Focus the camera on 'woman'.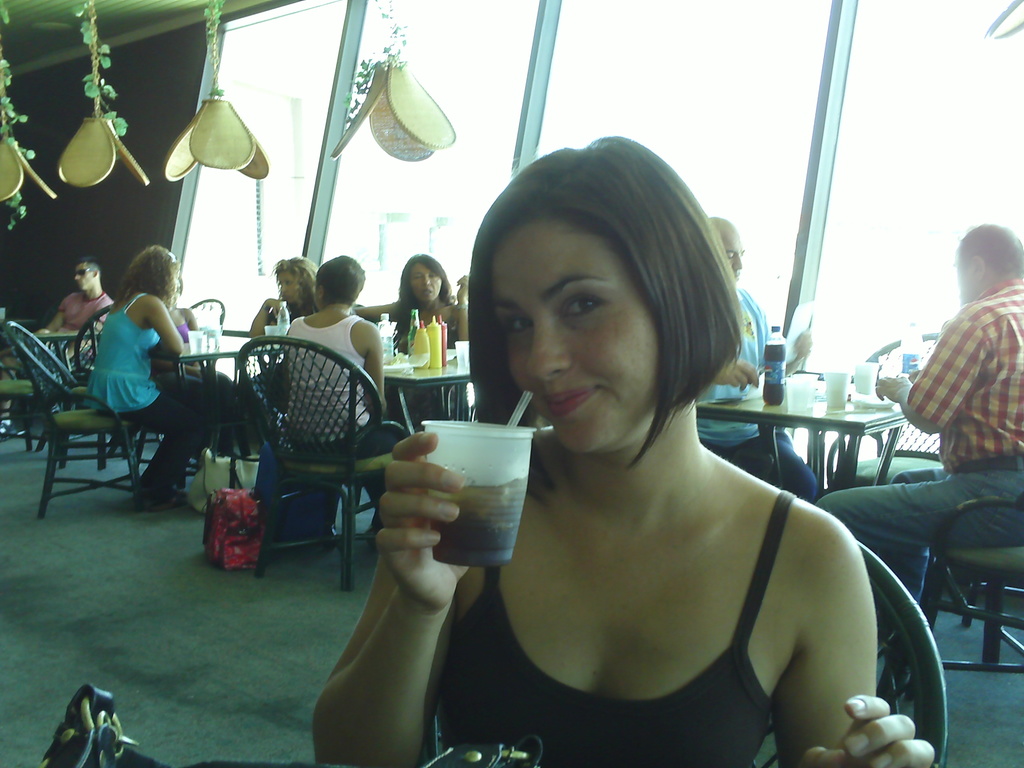
Focus region: BBox(271, 250, 417, 543).
